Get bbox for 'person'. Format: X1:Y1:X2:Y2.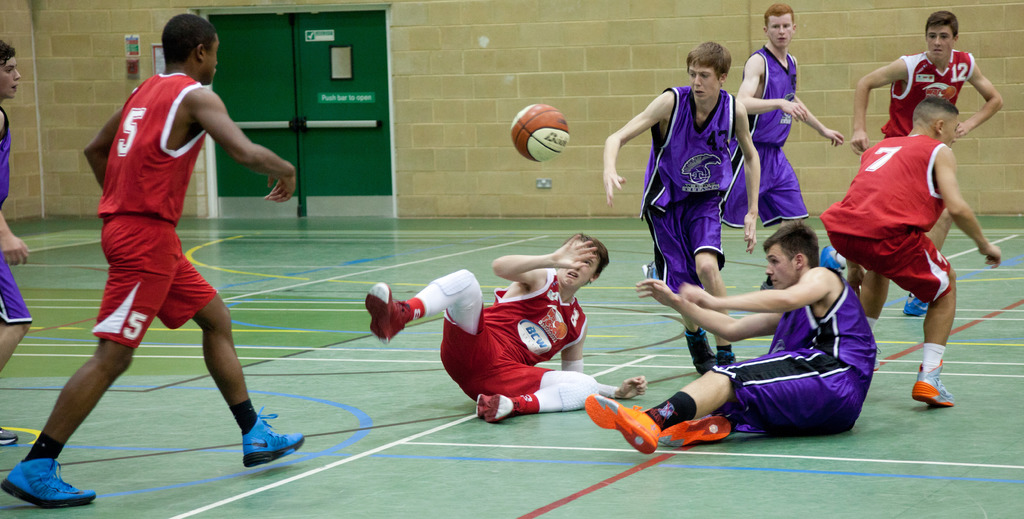
600:45:760:378.
